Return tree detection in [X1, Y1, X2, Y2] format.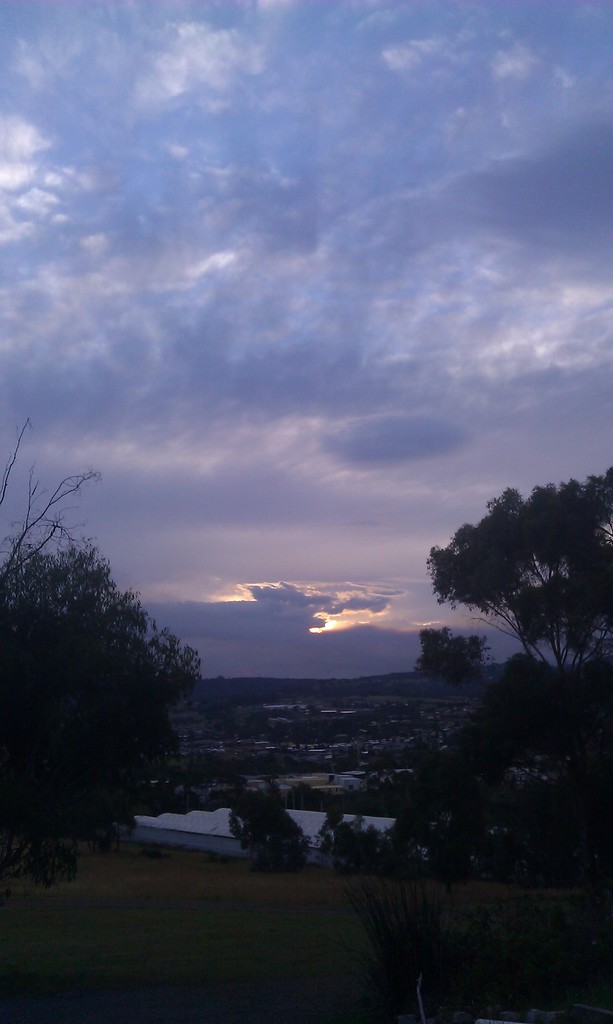
[335, 710, 612, 895].
